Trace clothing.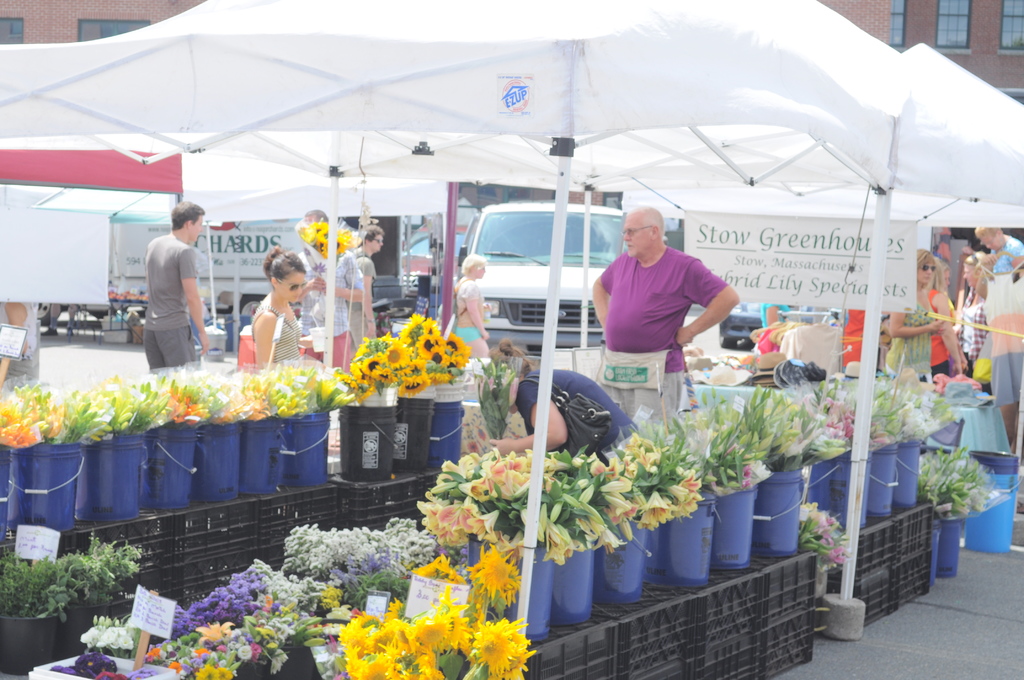
Traced to crop(522, 373, 634, 458).
